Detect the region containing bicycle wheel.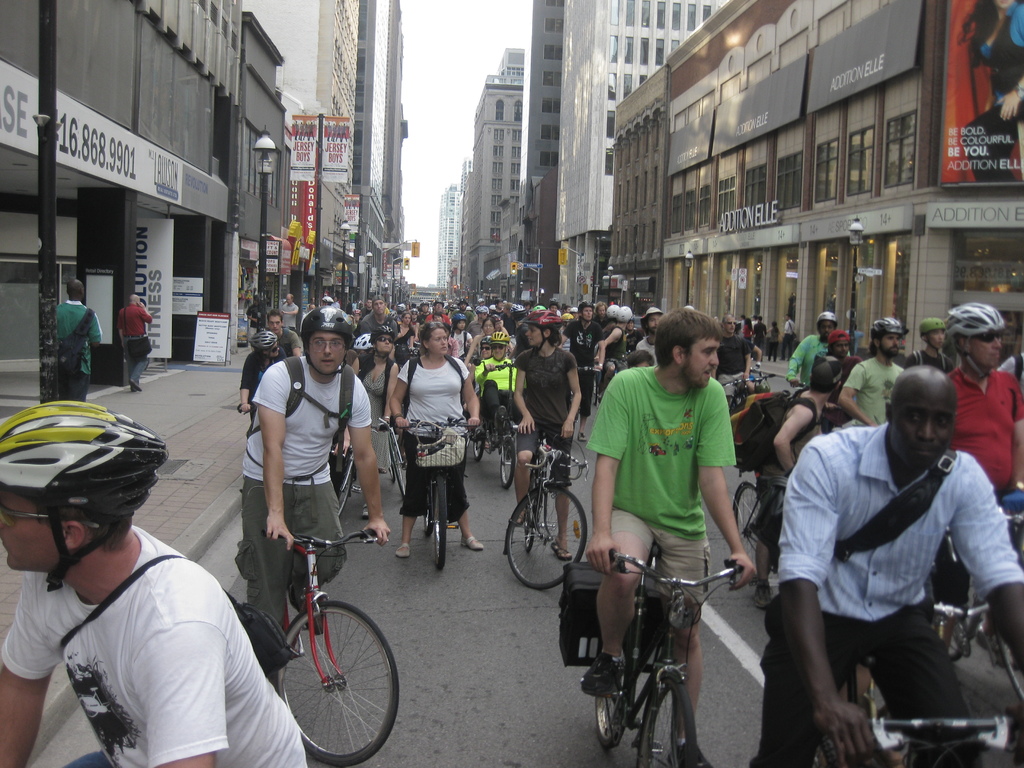
pyautogui.locateOnScreen(429, 471, 446, 572).
